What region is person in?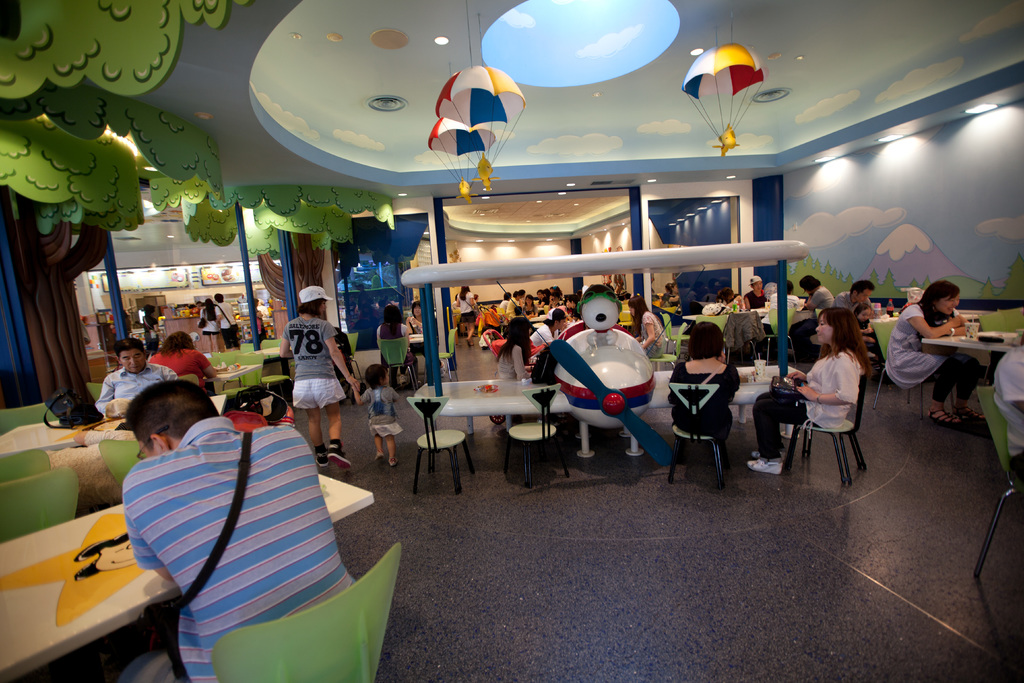
(357, 366, 403, 462).
